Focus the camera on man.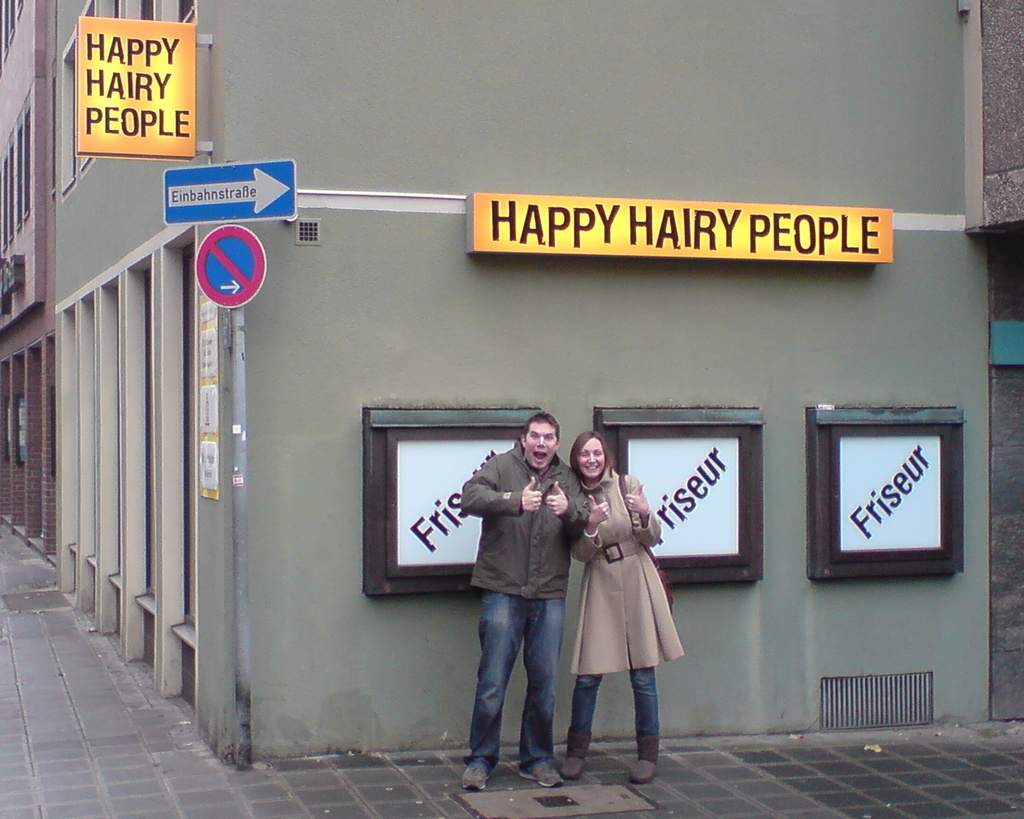
Focus region: {"left": 444, "top": 432, "right": 580, "bottom": 781}.
